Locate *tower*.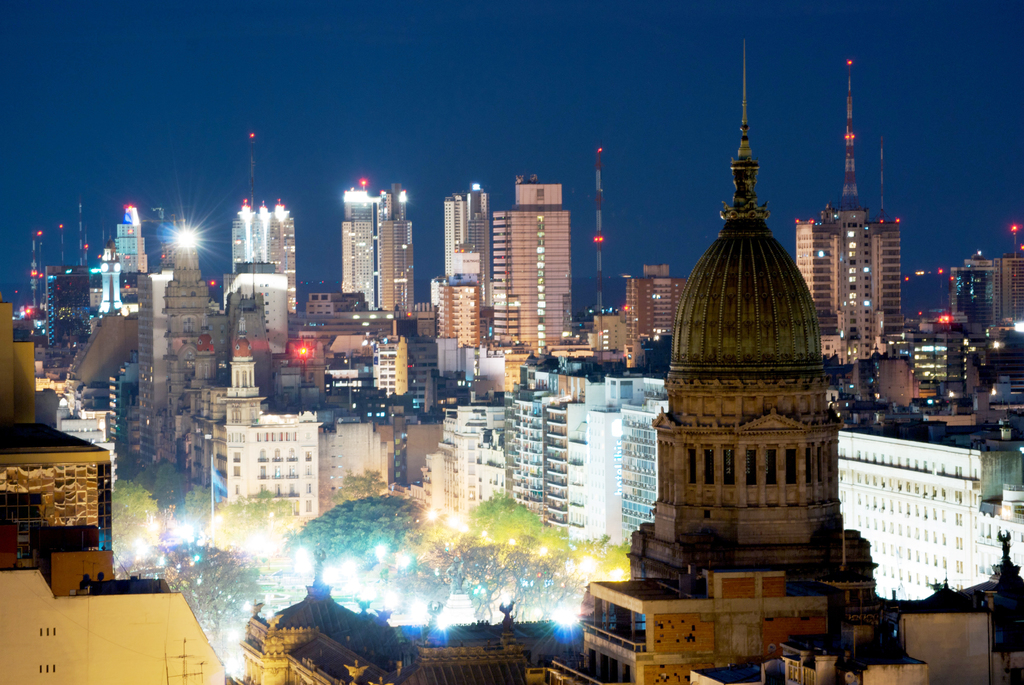
Bounding box: l=619, t=265, r=690, b=347.
